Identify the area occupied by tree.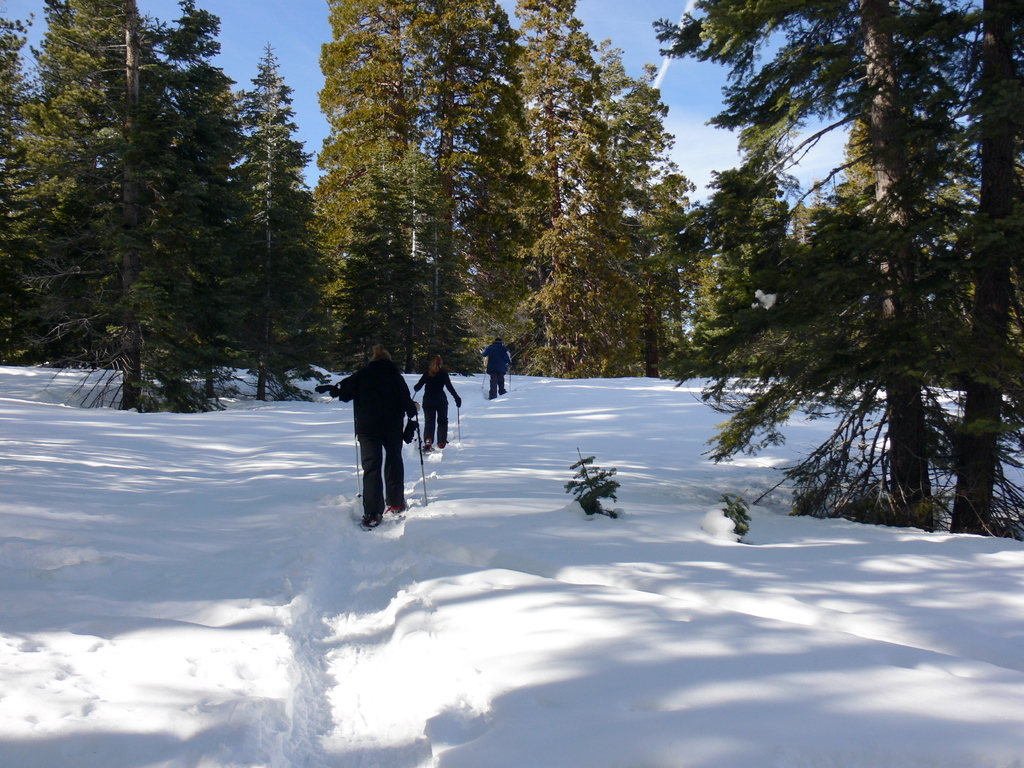
Area: <bbox>0, 19, 54, 362</bbox>.
